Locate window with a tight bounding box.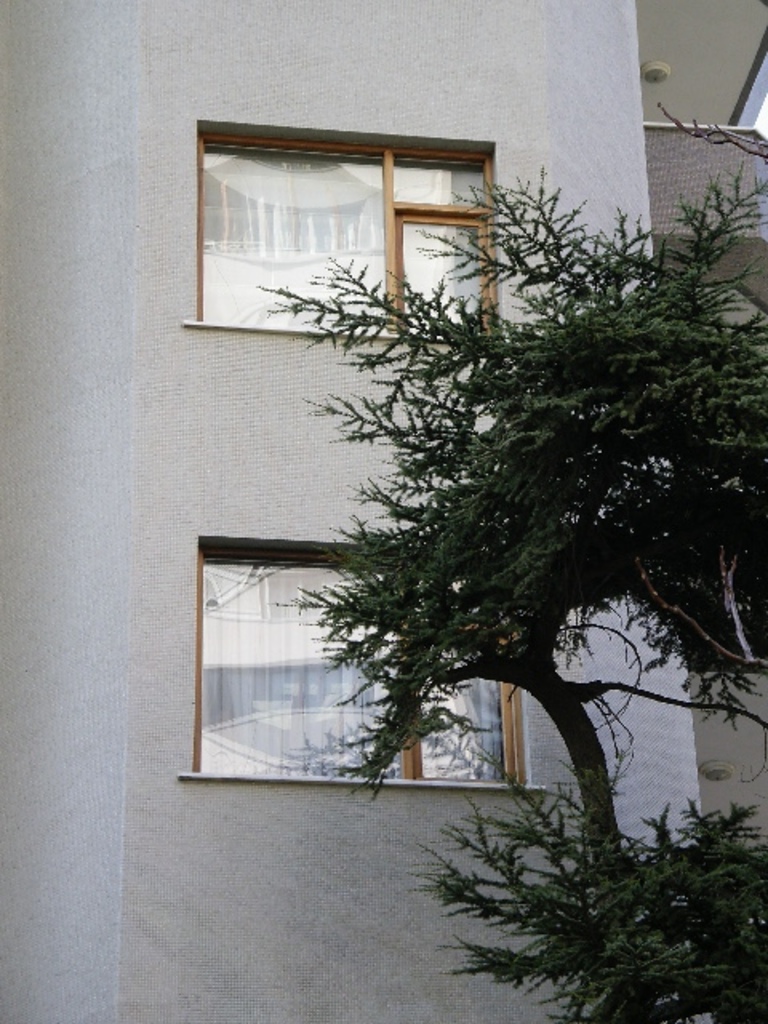
[178,530,546,789].
